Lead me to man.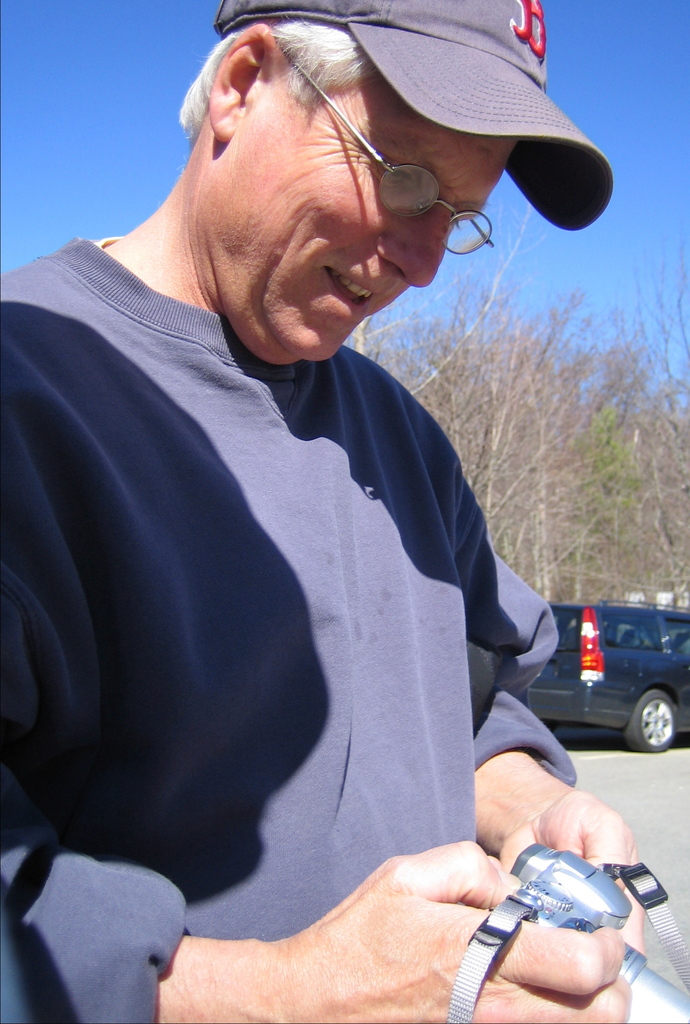
Lead to x1=44, y1=0, x2=608, y2=989.
